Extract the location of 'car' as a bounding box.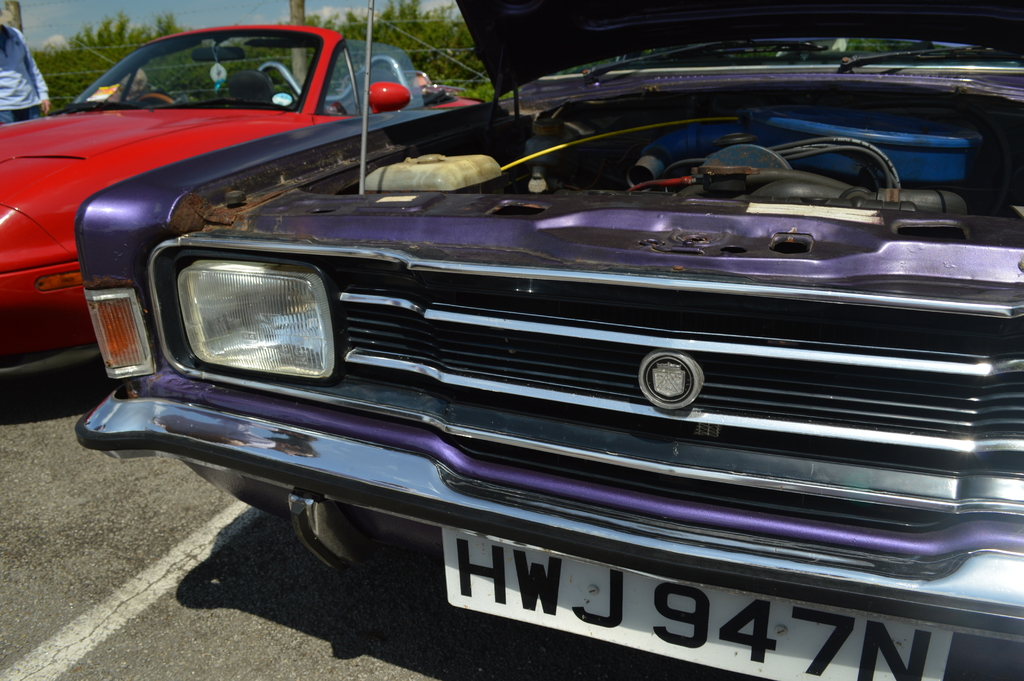
locate(0, 19, 477, 394).
